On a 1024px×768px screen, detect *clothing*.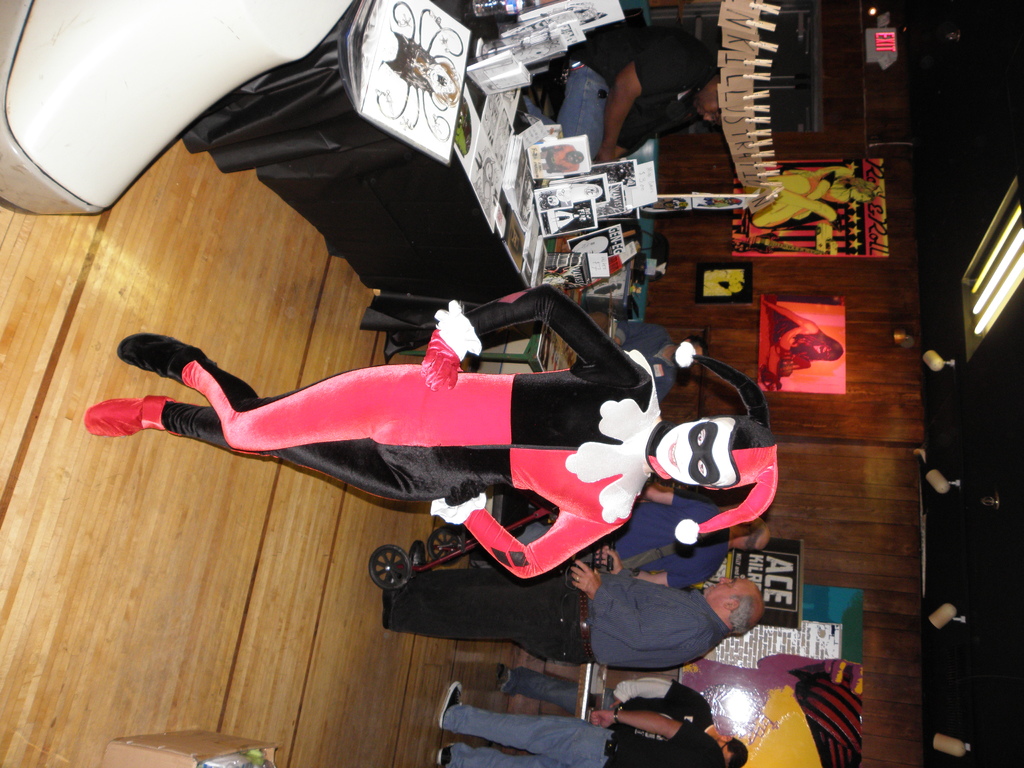
left=597, top=726, right=732, bottom=767.
